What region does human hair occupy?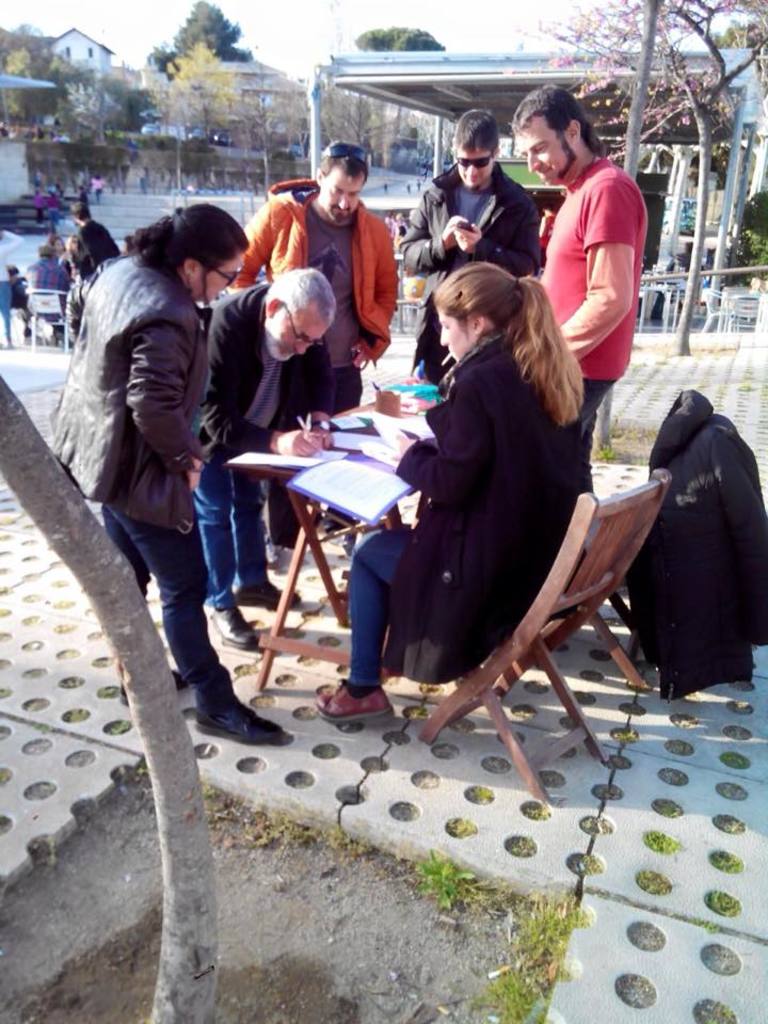
box=[429, 259, 590, 428].
